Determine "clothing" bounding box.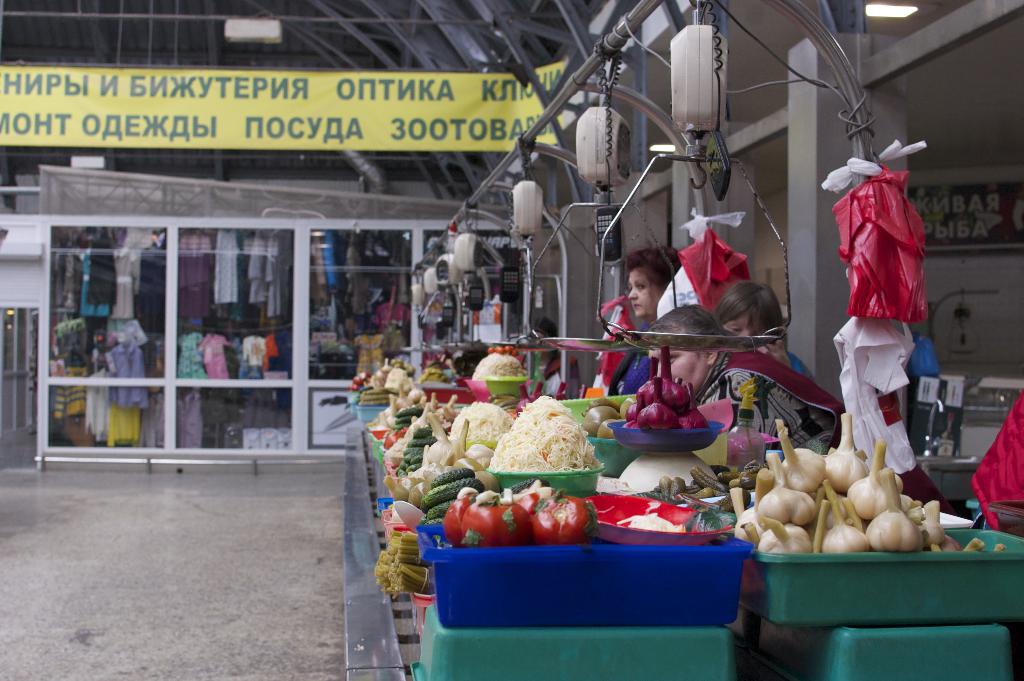
Determined: (x1=110, y1=245, x2=138, y2=312).
